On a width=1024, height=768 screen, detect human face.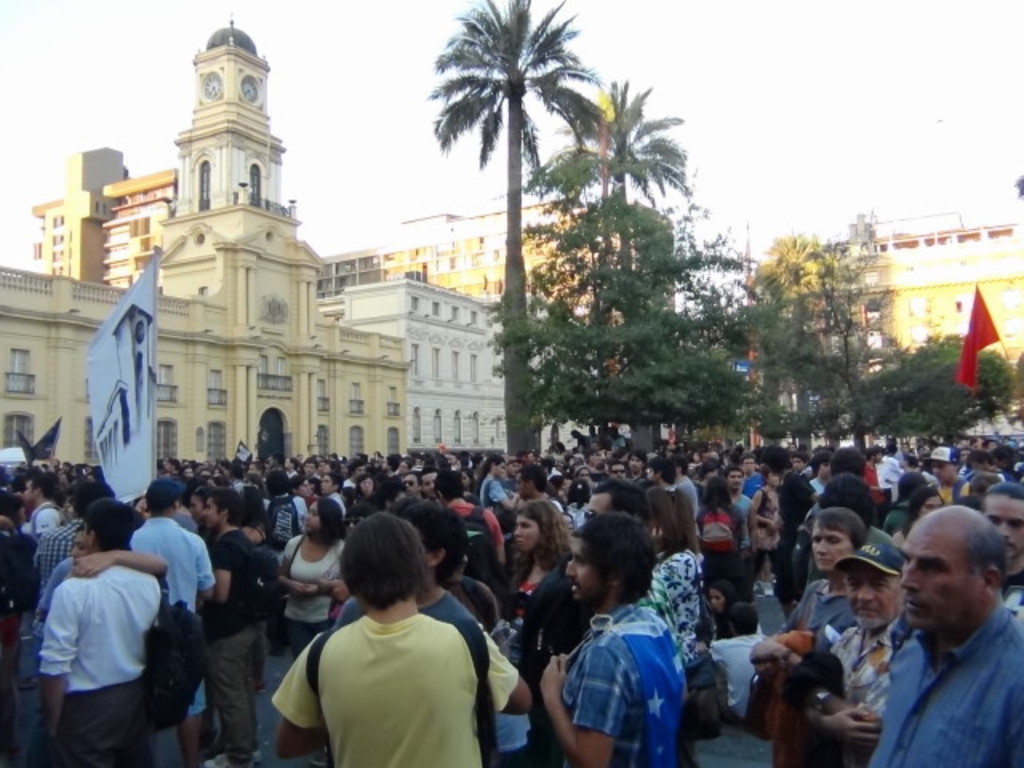
(left=568, top=539, right=597, bottom=600).
